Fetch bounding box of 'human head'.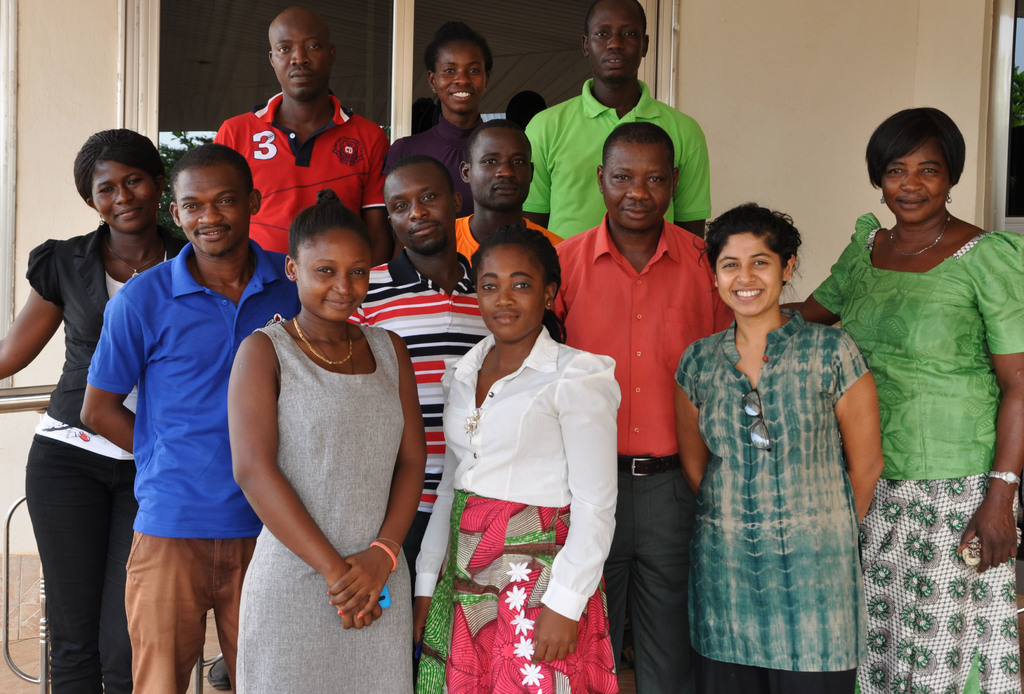
Bbox: Rect(266, 6, 337, 100).
